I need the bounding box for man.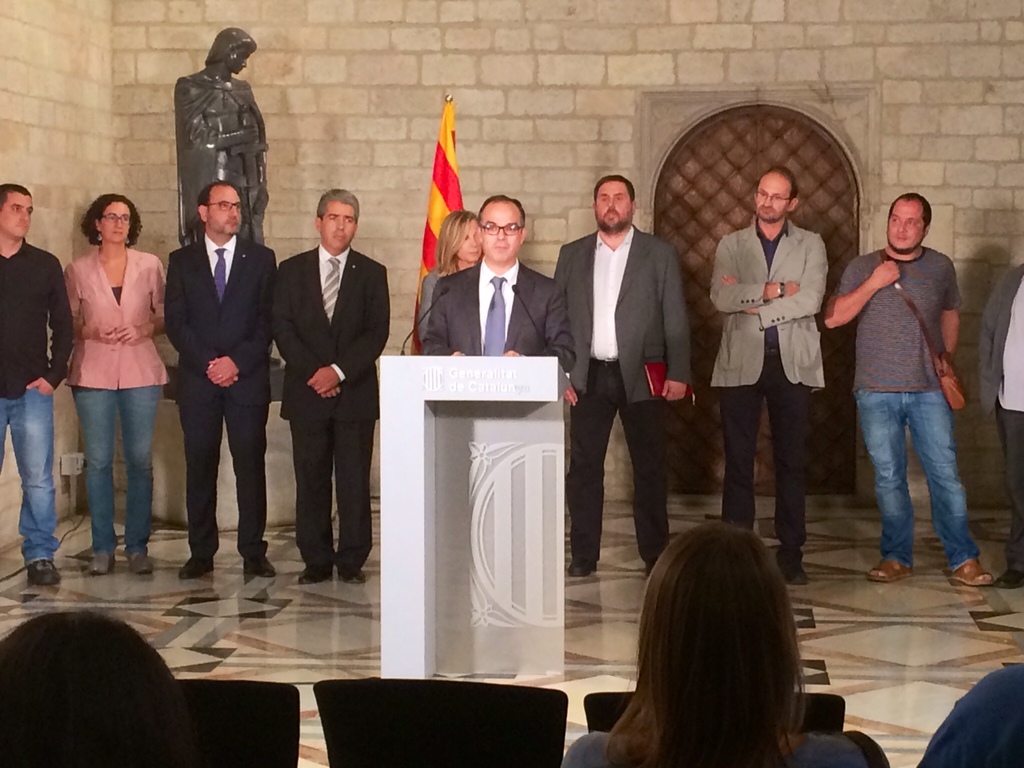
Here it is: <box>550,177,695,574</box>.
